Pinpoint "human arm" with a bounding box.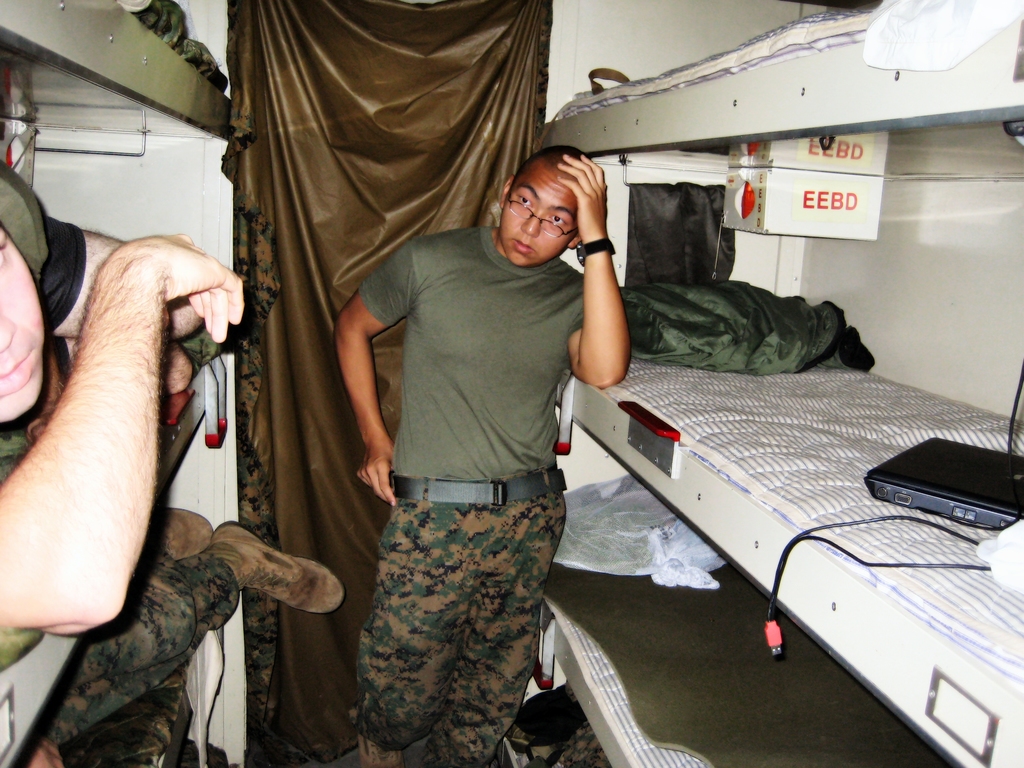
561:145:632:390.
